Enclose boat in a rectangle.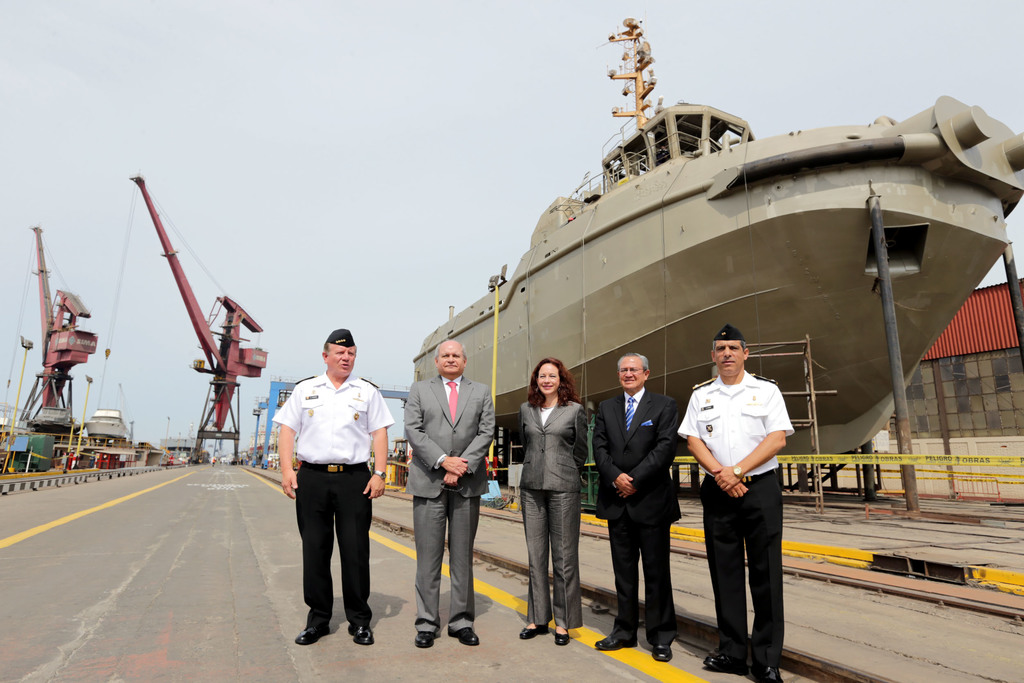
region(346, 45, 1023, 528).
